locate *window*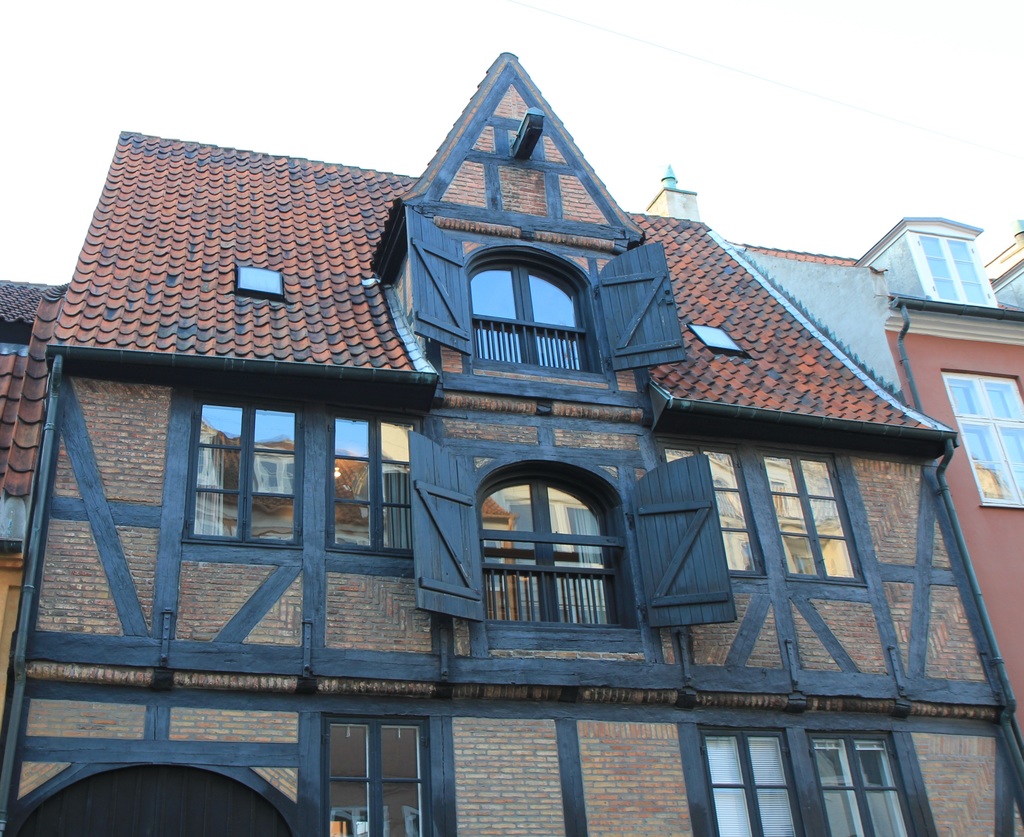
<bbox>407, 205, 688, 394</bbox>
